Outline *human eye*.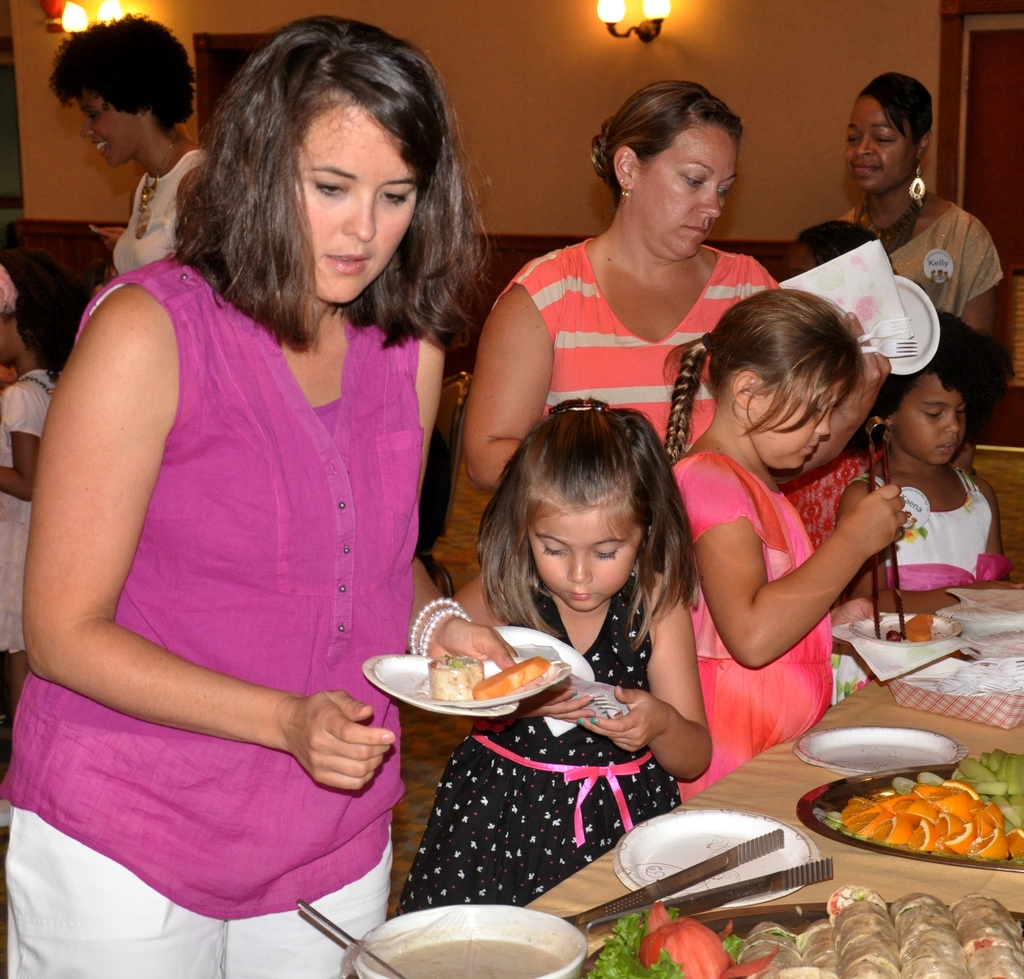
Outline: [x1=714, y1=185, x2=732, y2=202].
